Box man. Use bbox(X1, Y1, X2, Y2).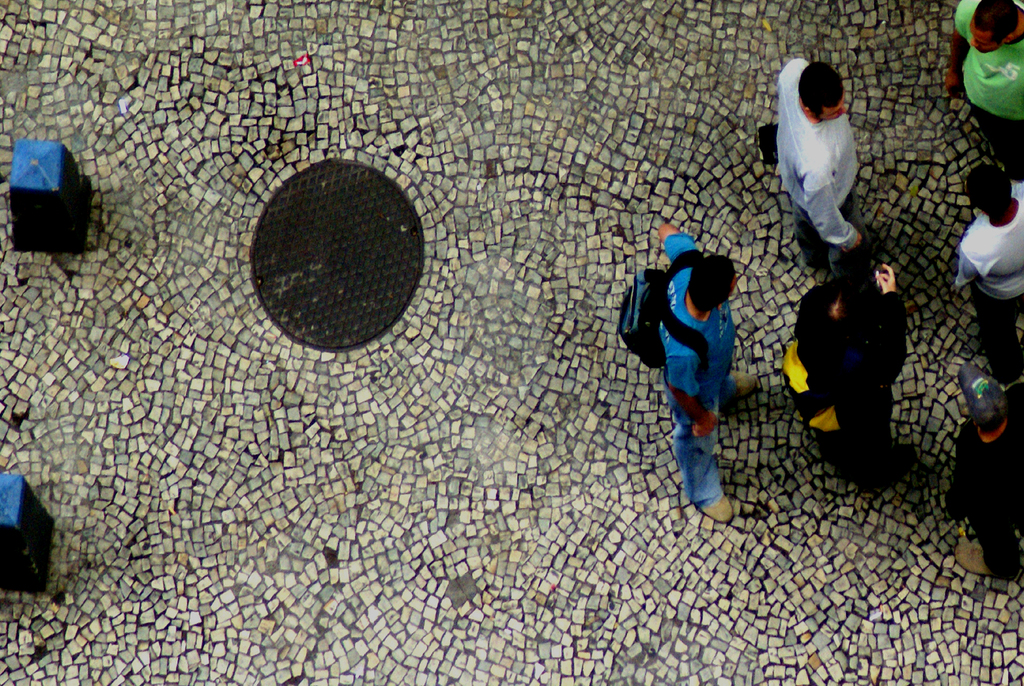
bbox(941, 0, 1023, 185).
